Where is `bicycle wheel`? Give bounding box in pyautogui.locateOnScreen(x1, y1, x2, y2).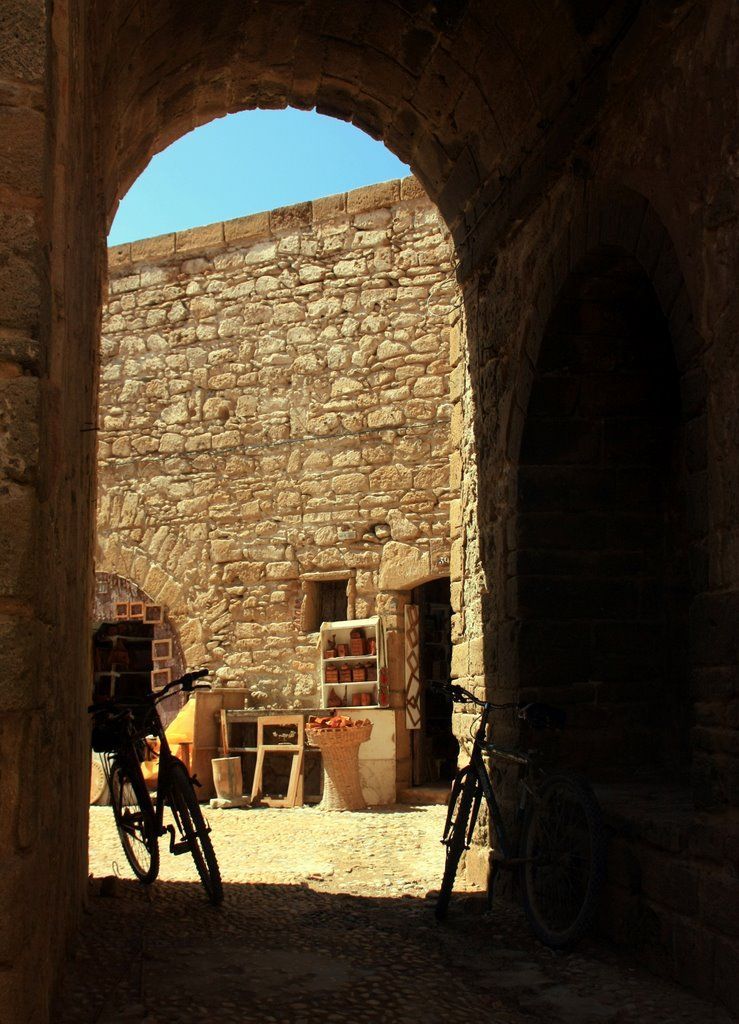
pyautogui.locateOnScreen(110, 745, 165, 877).
